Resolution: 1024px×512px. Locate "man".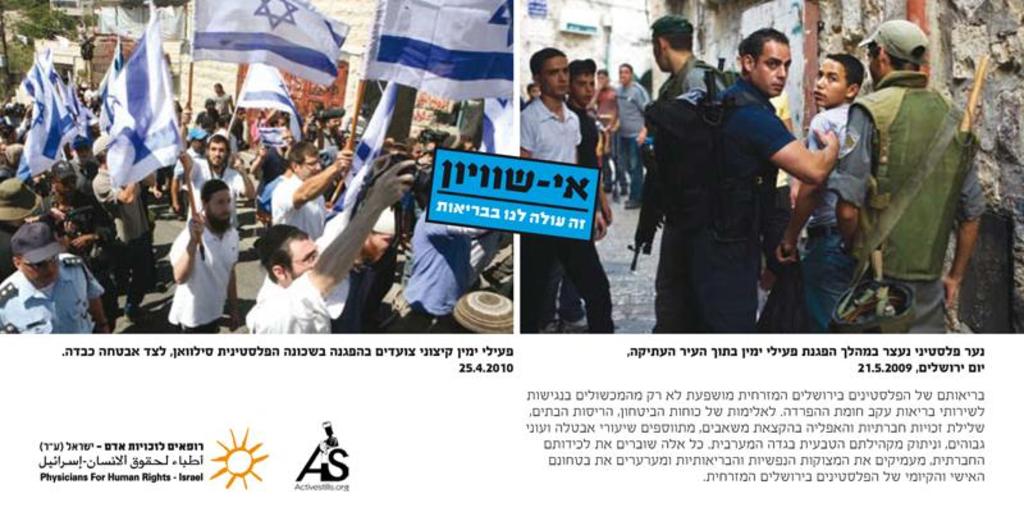
rect(641, 14, 730, 333).
